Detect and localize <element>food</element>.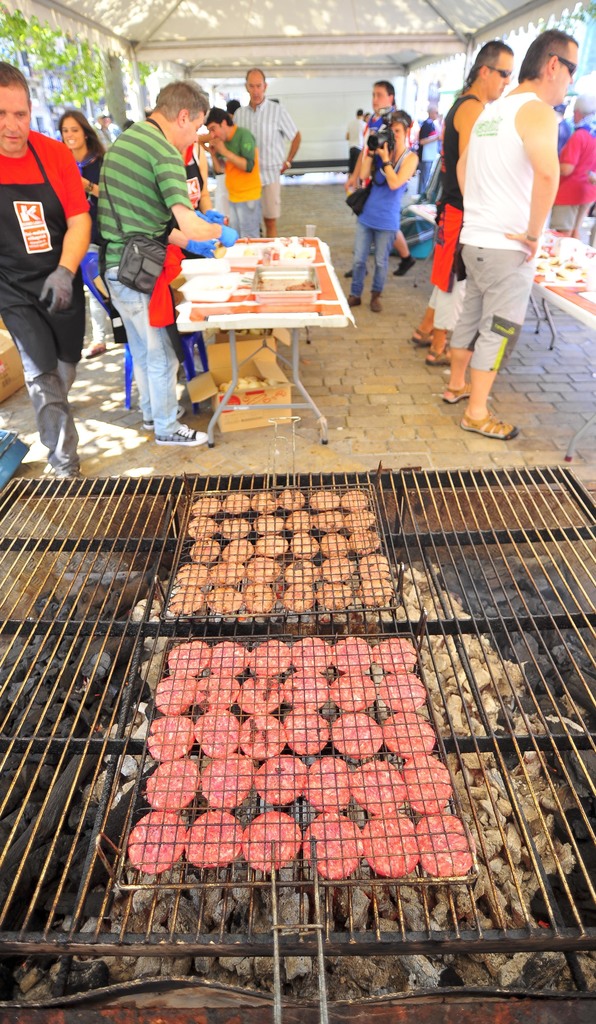
Localized at (357,551,390,581).
